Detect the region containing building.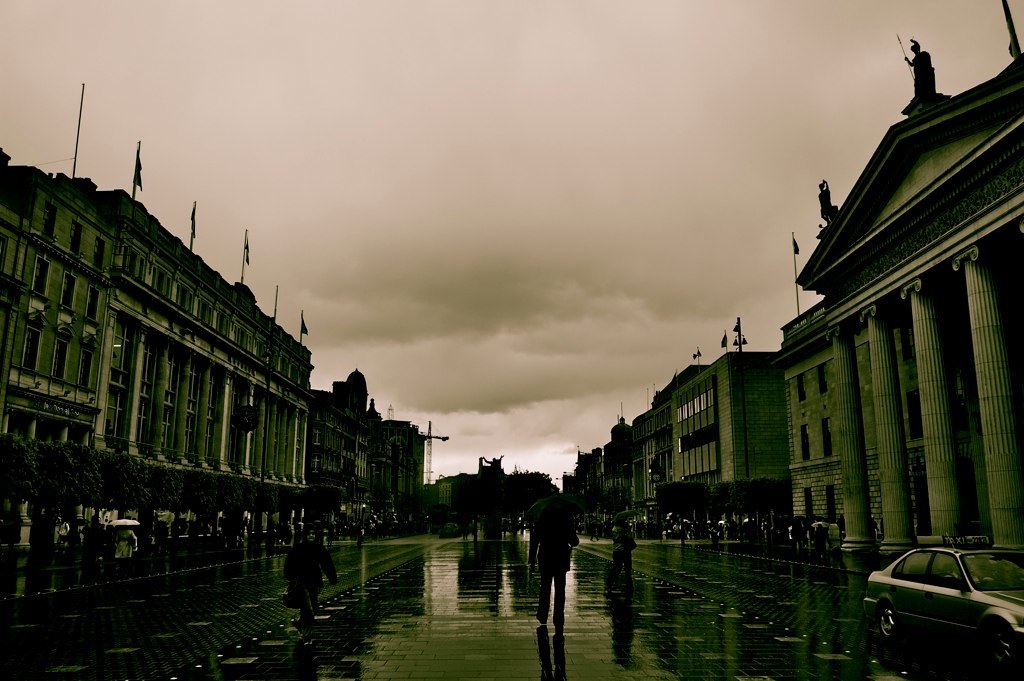
BBox(770, 0, 1023, 551).
